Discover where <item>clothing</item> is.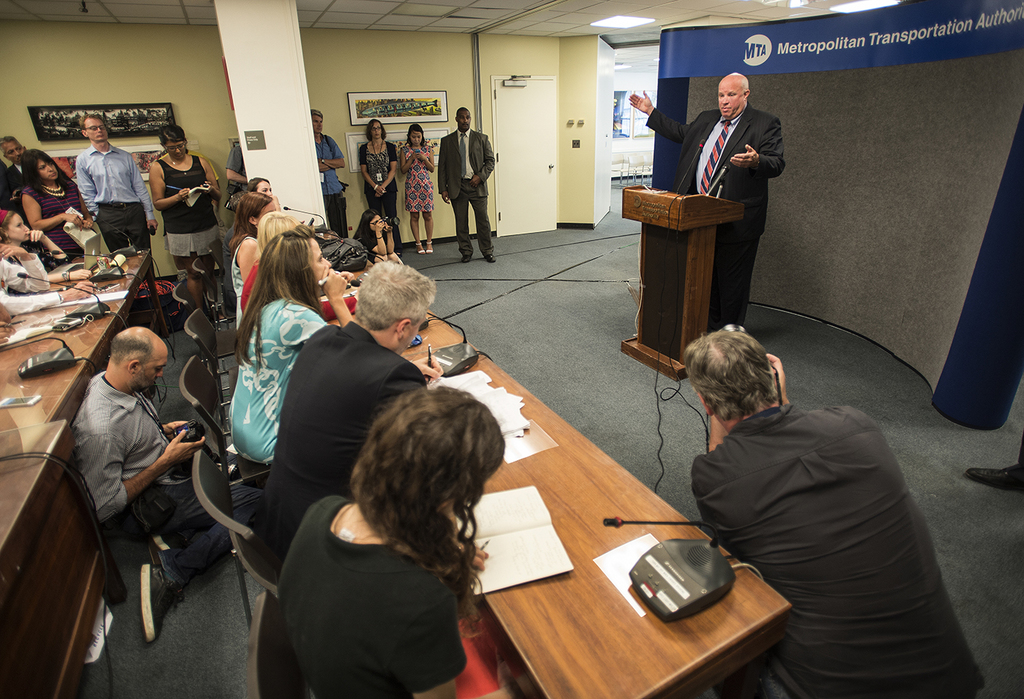
Discovered at pyautogui.locateOnScreen(270, 320, 423, 552).
